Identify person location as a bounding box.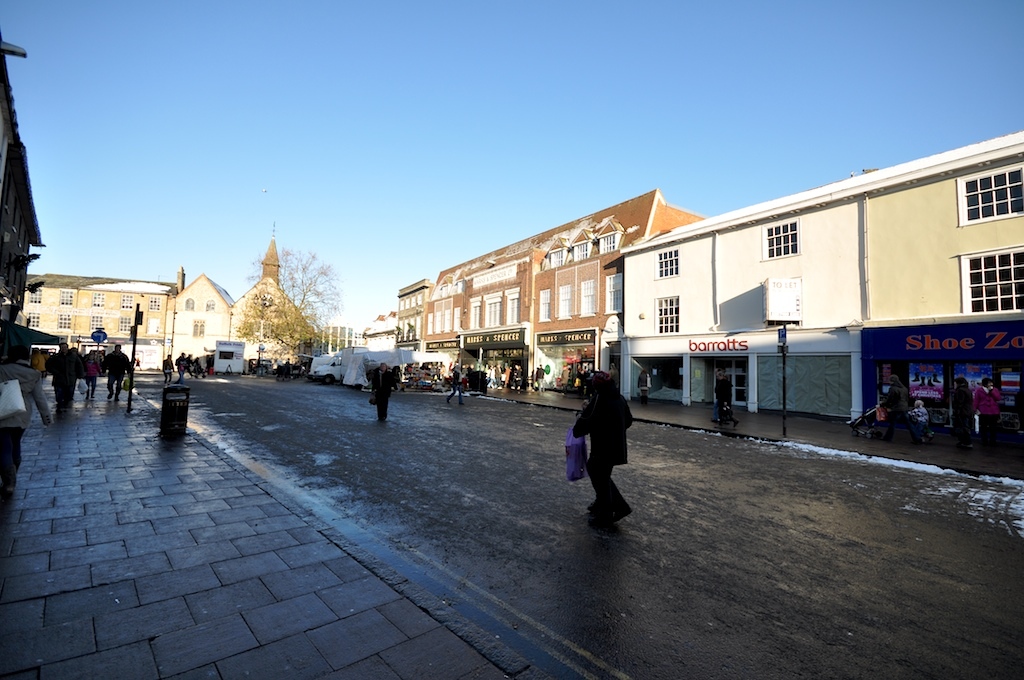
(106,336,134,403).
